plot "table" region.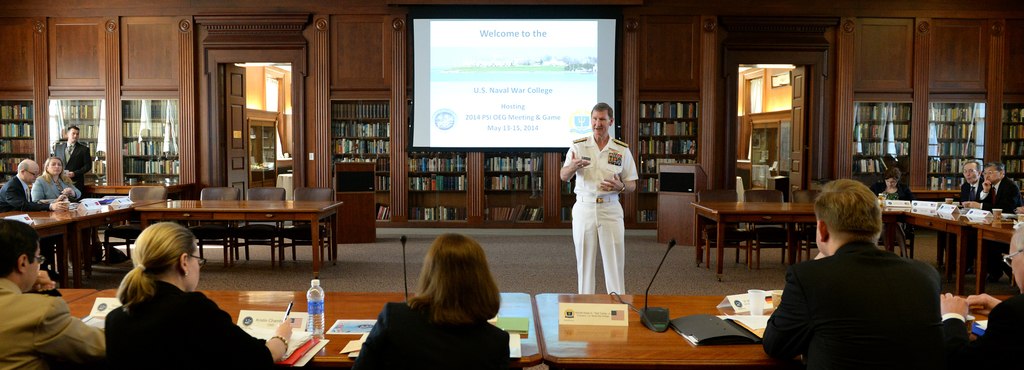
Plotted at l=907, t=209, r=1017, b=291.
